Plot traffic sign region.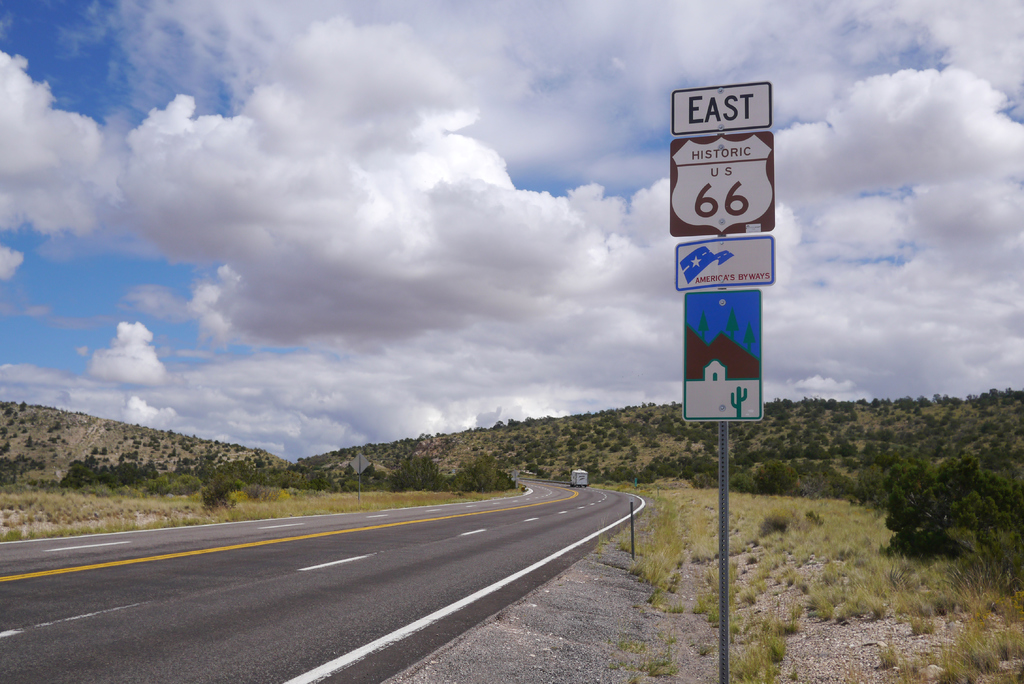
Plotted at Rect(684, 289, 762, 420).
